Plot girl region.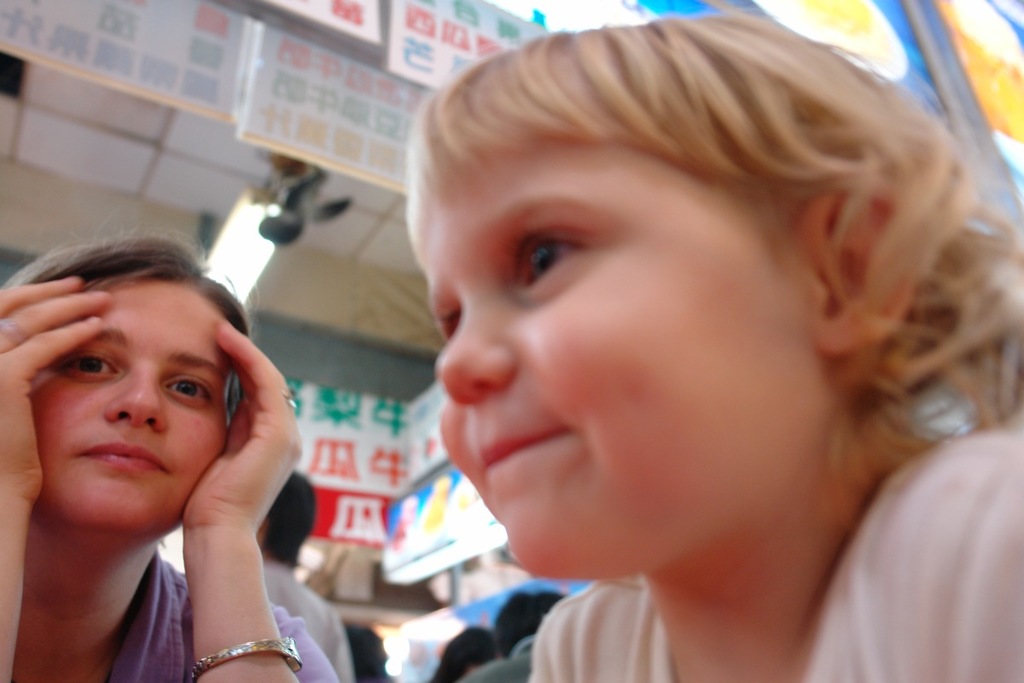
Plotted at bbox=(399, 0, 1023, 682).
